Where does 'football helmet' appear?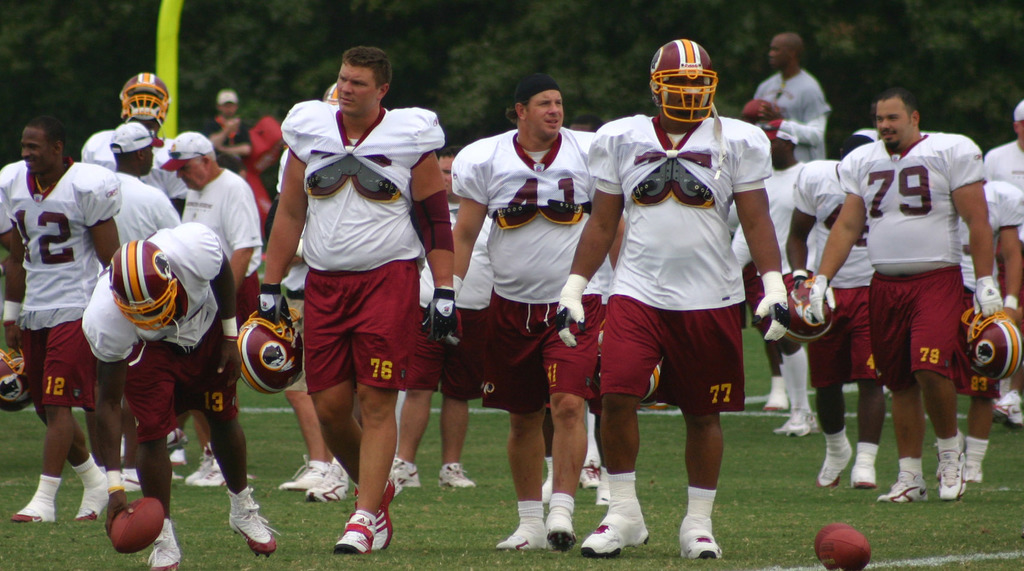
Appears at 641/359/664/401.
